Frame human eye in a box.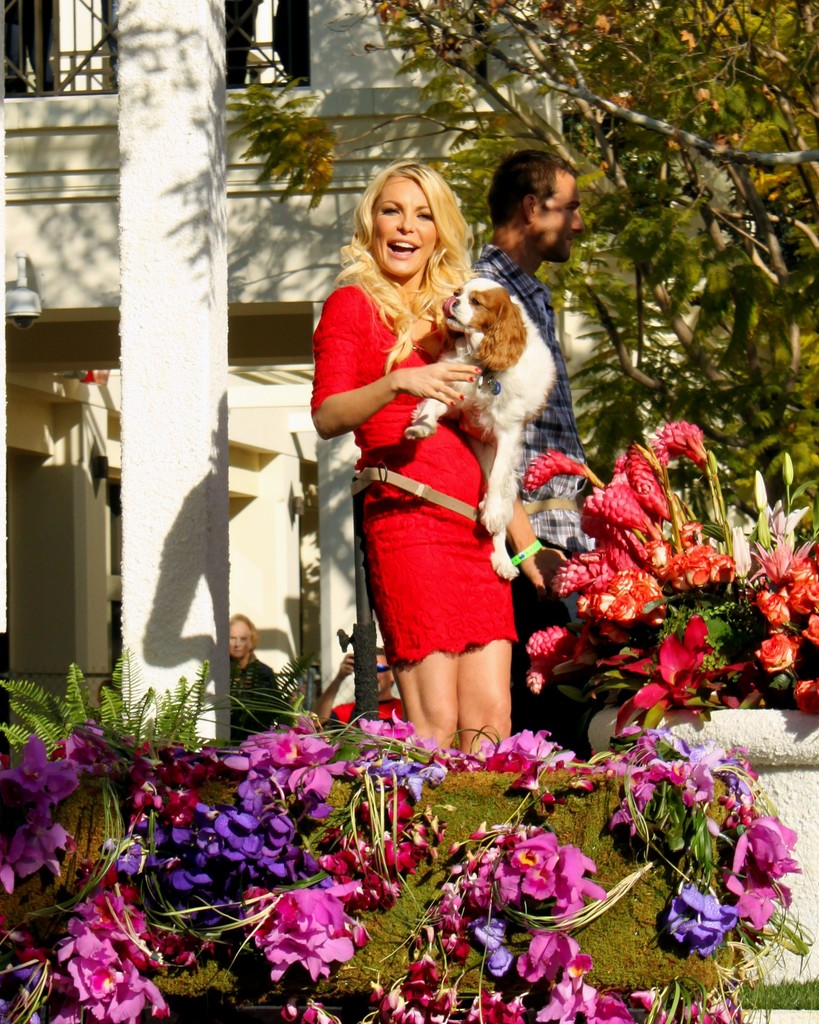
bbox(416, 212, 431, 220).
